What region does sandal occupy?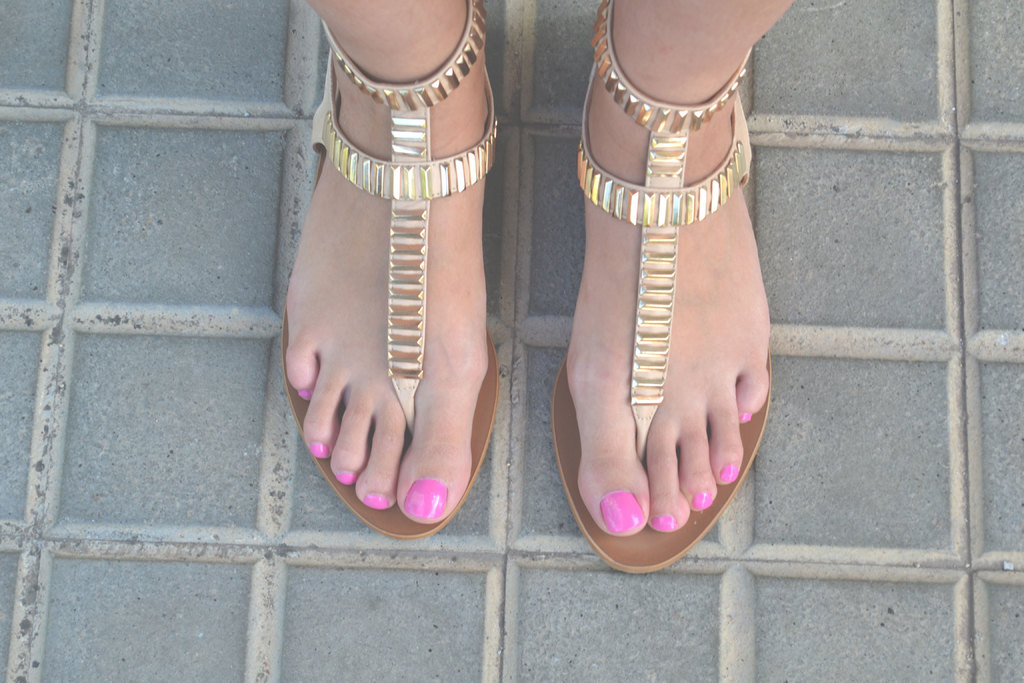
314,2,496,532.
